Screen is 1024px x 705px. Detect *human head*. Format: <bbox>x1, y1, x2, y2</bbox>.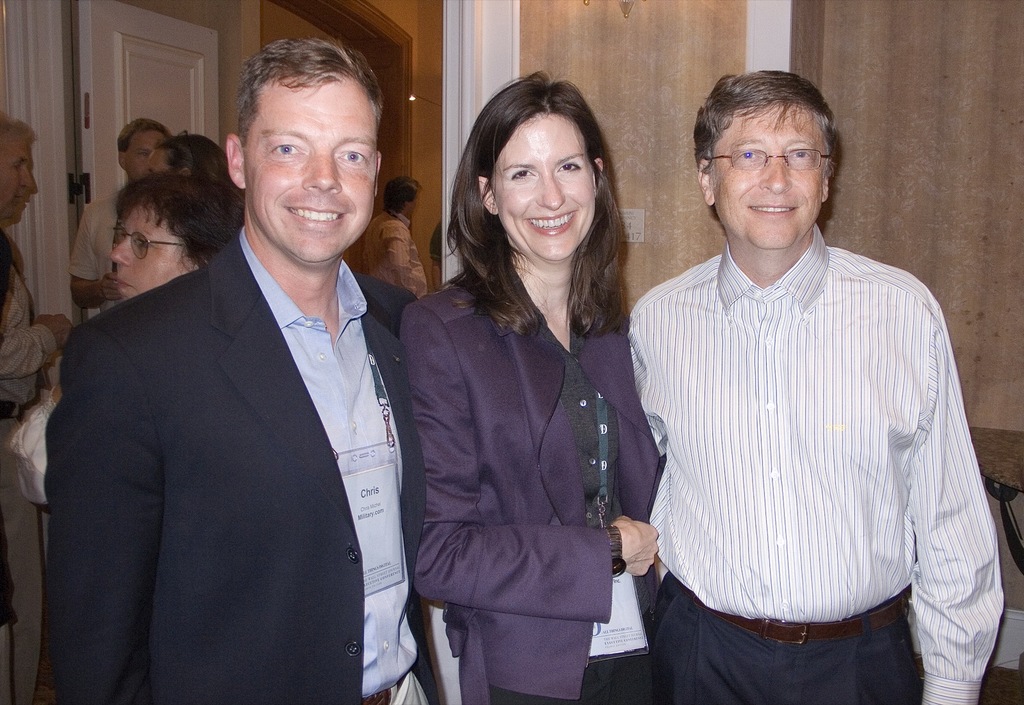
<bbox>696, 71, 833, 252</bbox>.
